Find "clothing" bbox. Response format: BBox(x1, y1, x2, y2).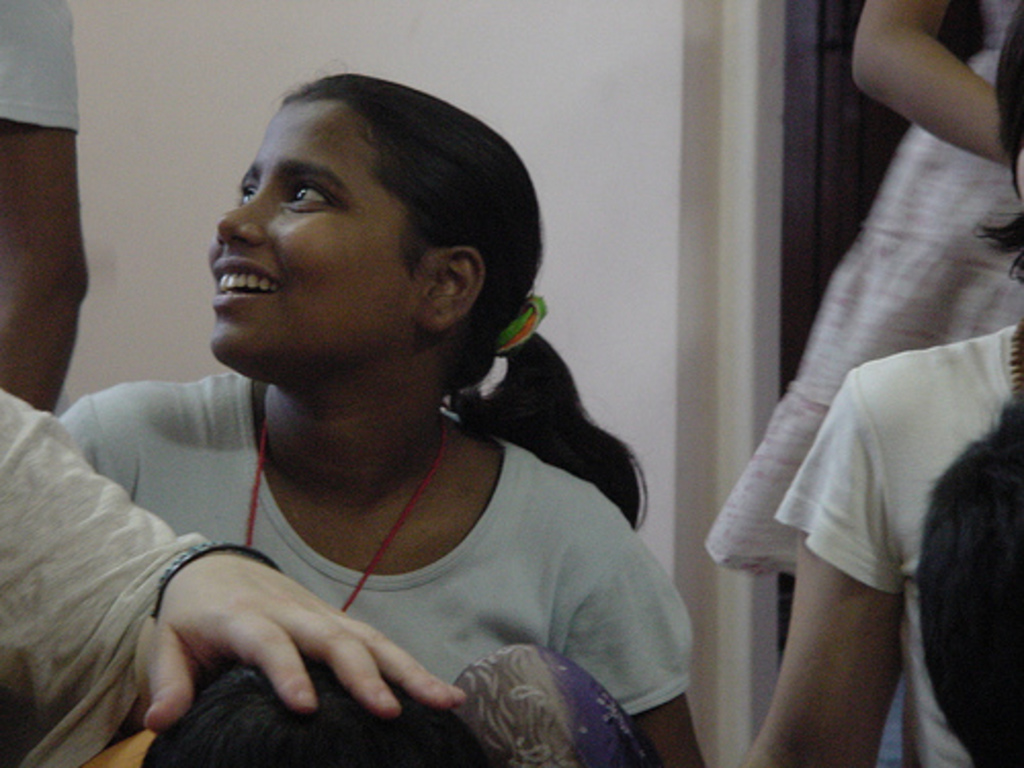
BBox(772, 322, 1022, 766).
